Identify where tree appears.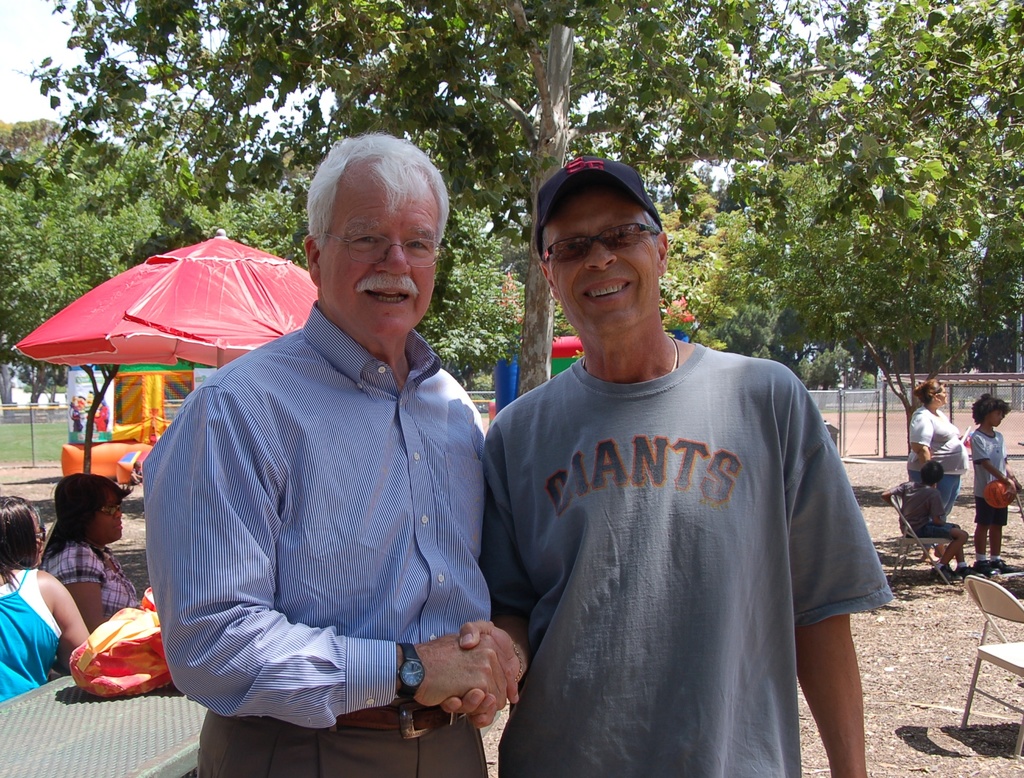
Appears at (686,152,989,441).
